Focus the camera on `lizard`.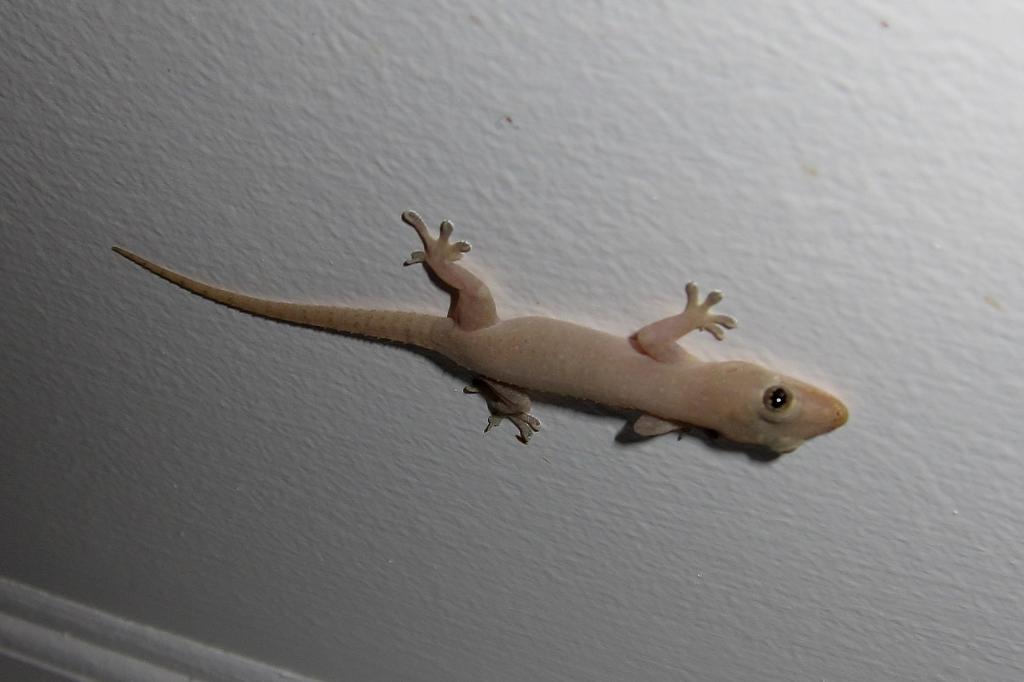
Focus region: rect(118, 209, 865, 488).
